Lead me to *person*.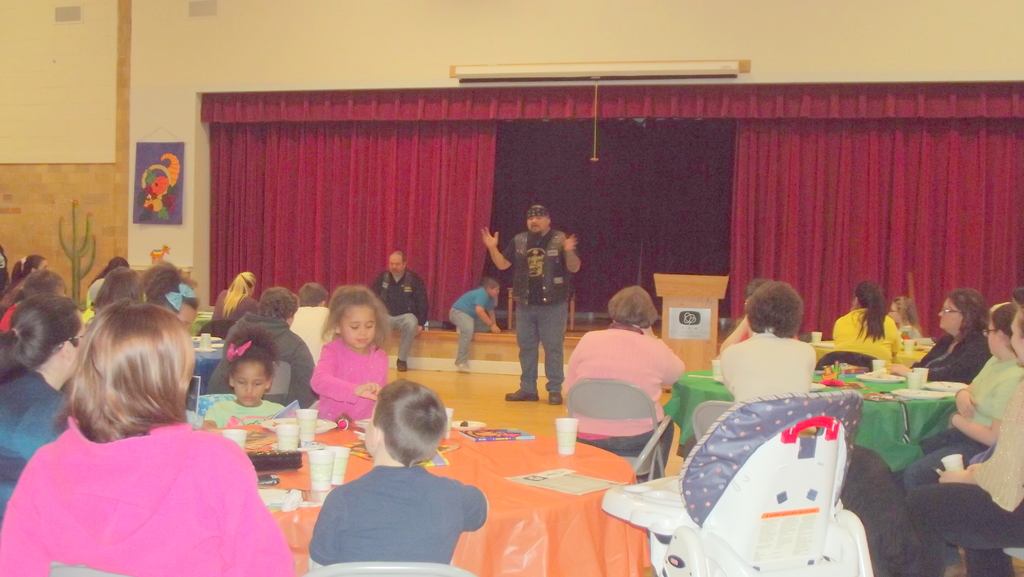
Lead to 891/309/1023/493.
